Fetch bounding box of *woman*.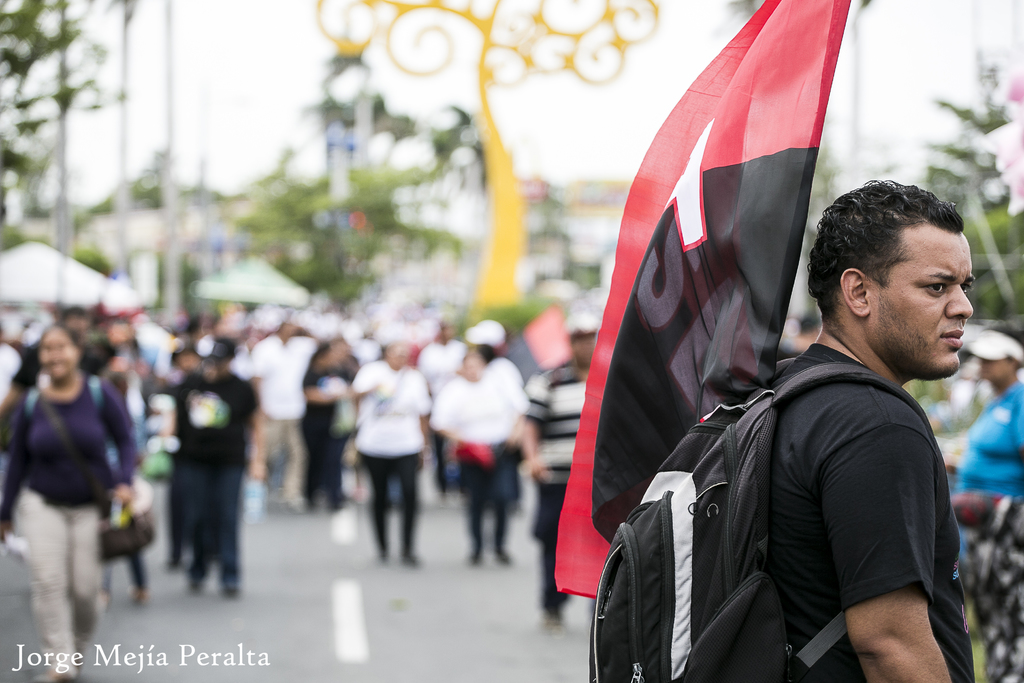
Bbox: Rect(305, 335, 350, 514).
